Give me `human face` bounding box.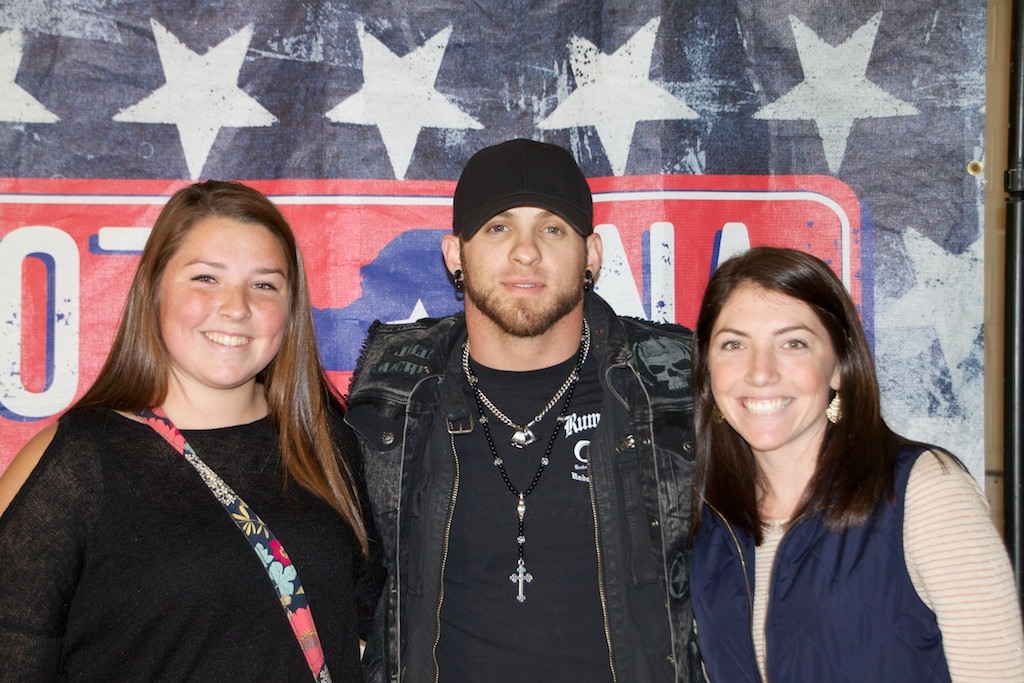
465,202,579,336.
